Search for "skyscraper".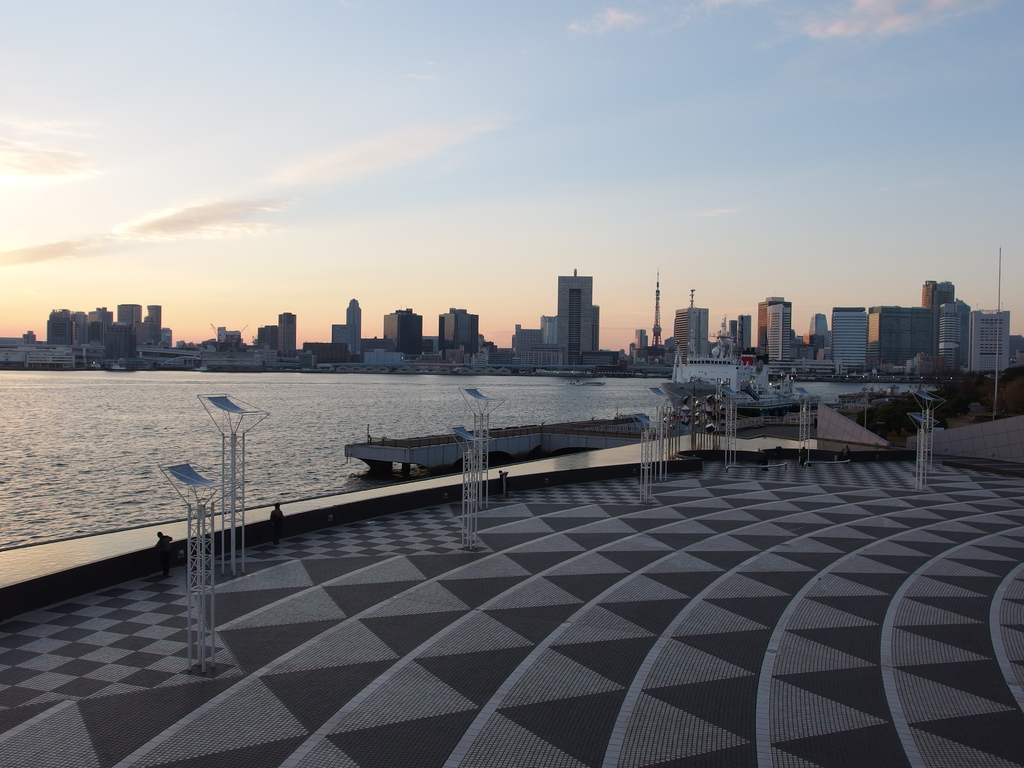
Found at [x1=735, y1=312, x2=746, y2=352].
